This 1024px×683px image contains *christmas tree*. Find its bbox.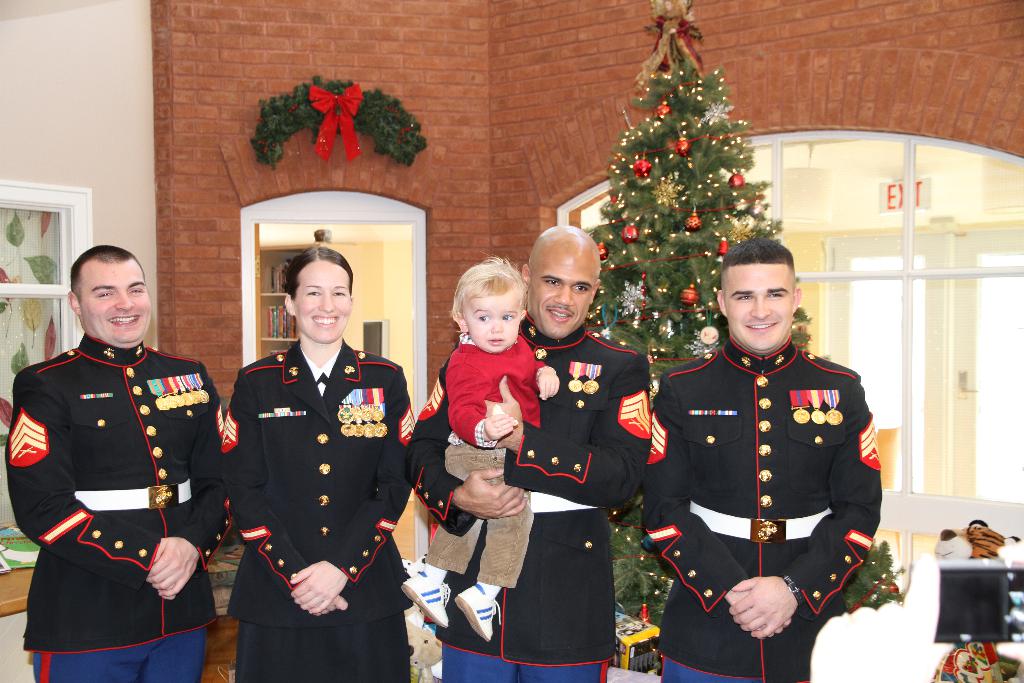
Rect(521, 0, 911, 672).
